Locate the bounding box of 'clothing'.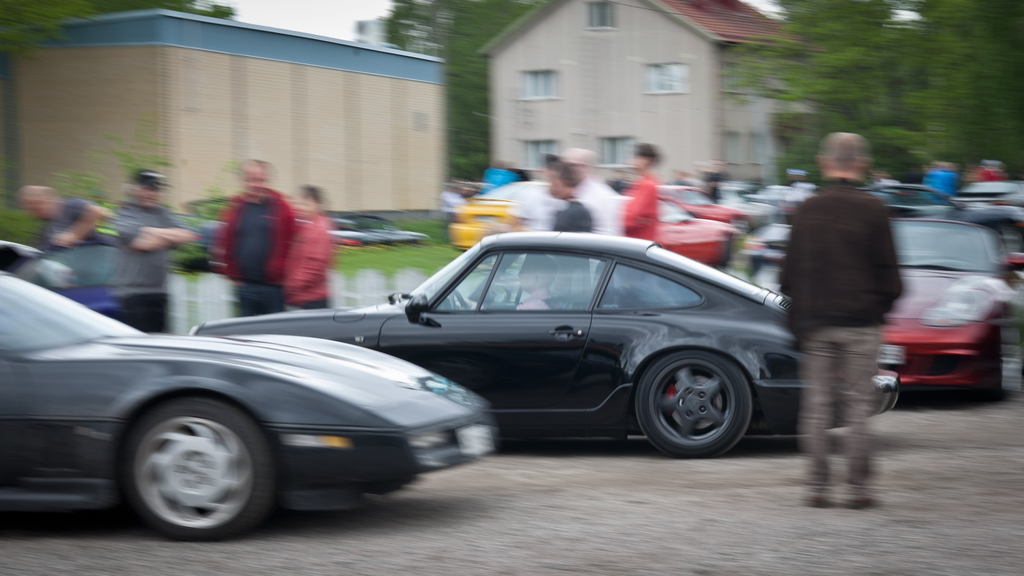
Bounding box: <bbox>779, 179, 903, 508</bbox>.
